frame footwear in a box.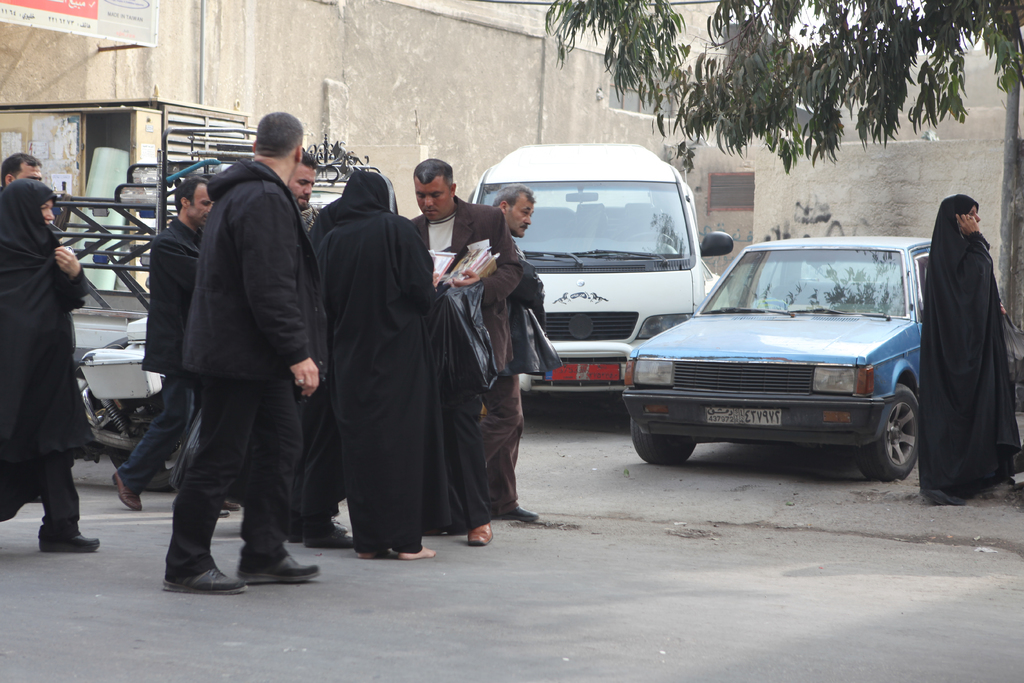
493 504 538 520.
